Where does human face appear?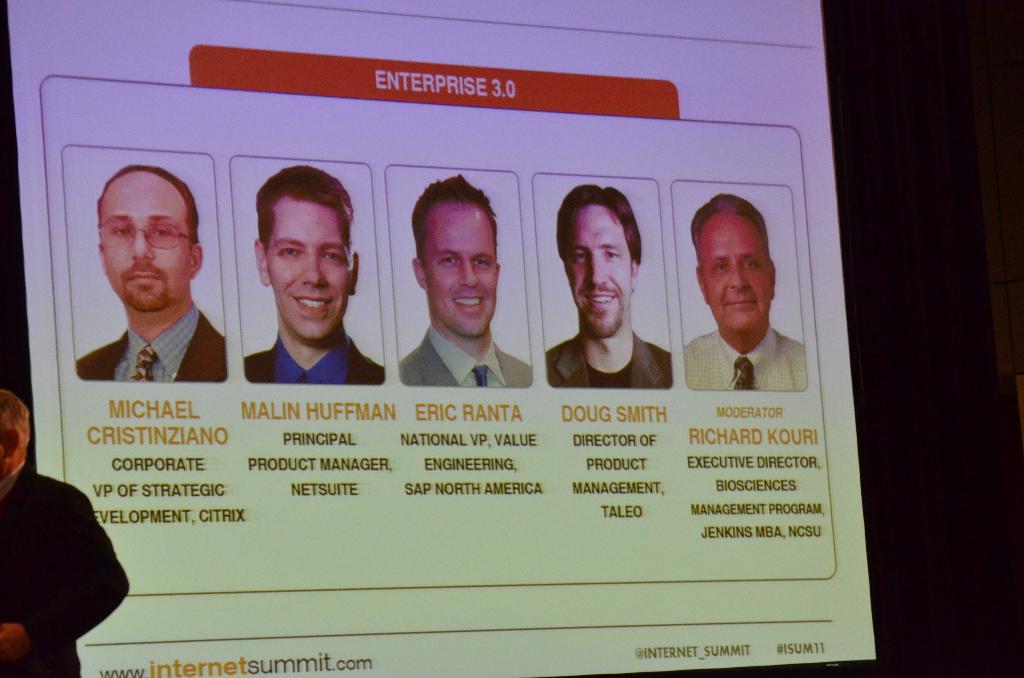
Appears at pyautogui.locateOnScreen(430, 204, 499, 344).
